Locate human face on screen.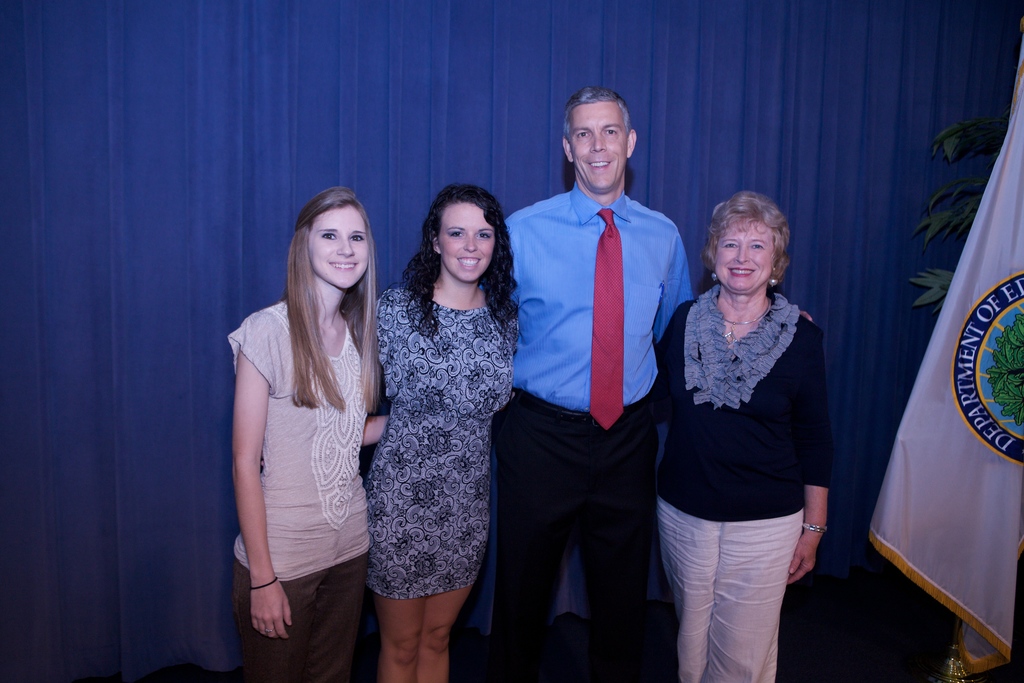
On screen at (564,100,627,190).
